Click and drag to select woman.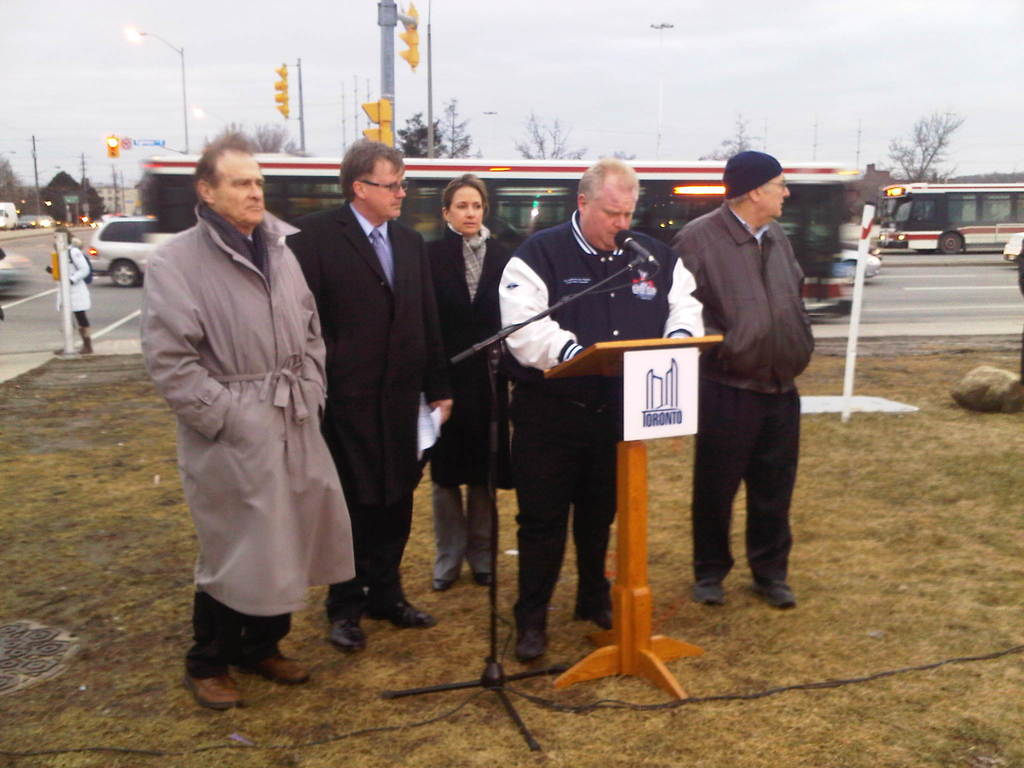
Selection: bbox(55, 227, 95, 359).
